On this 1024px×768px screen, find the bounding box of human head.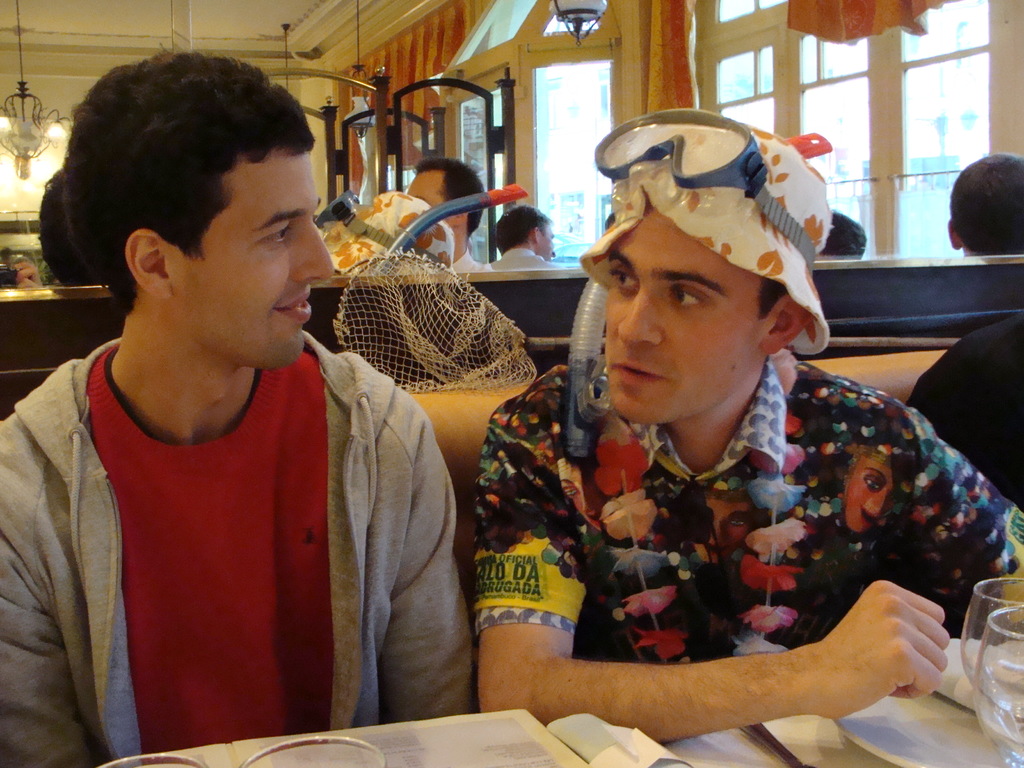
Bounding box: left=822, top=206, right=865, bottom=253.
